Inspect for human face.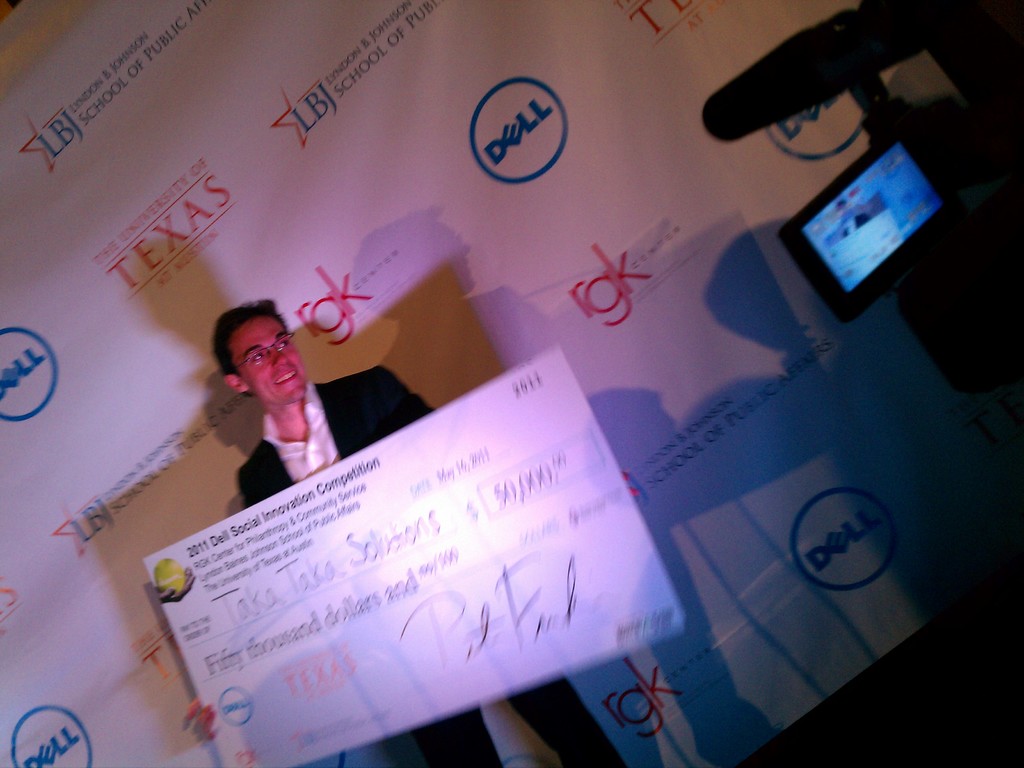
Inspection: region(225, 316, 307, 399).
